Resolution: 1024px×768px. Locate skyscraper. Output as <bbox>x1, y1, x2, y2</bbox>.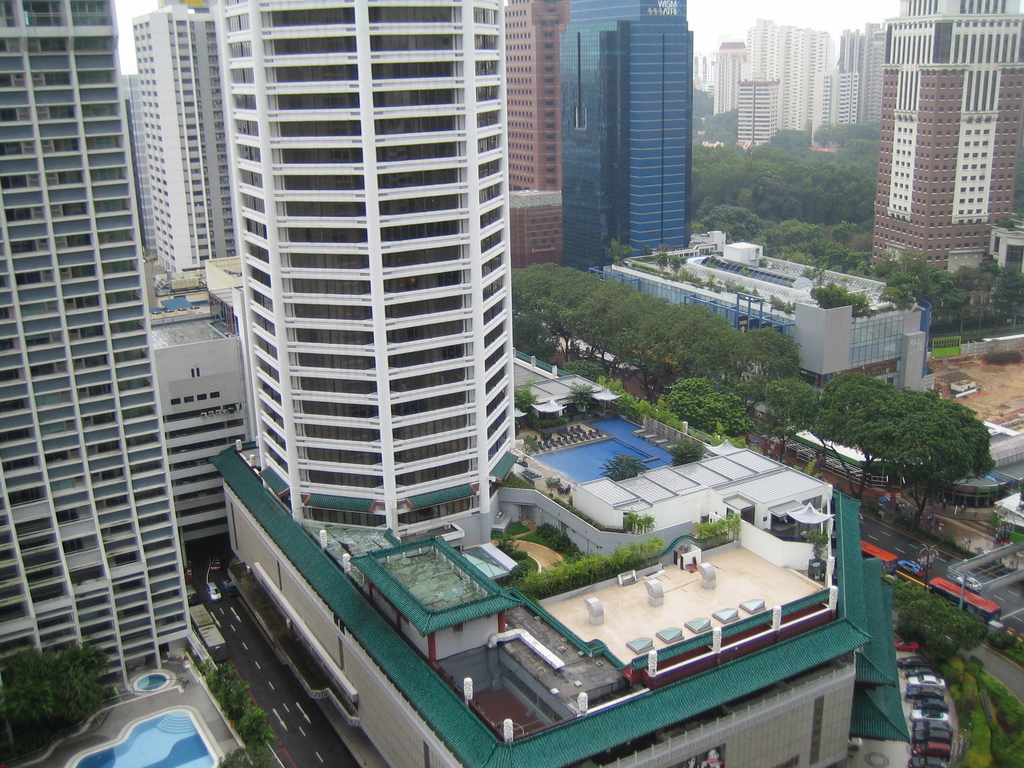
<bbox>122, 70, 159, 271</bbox>.
